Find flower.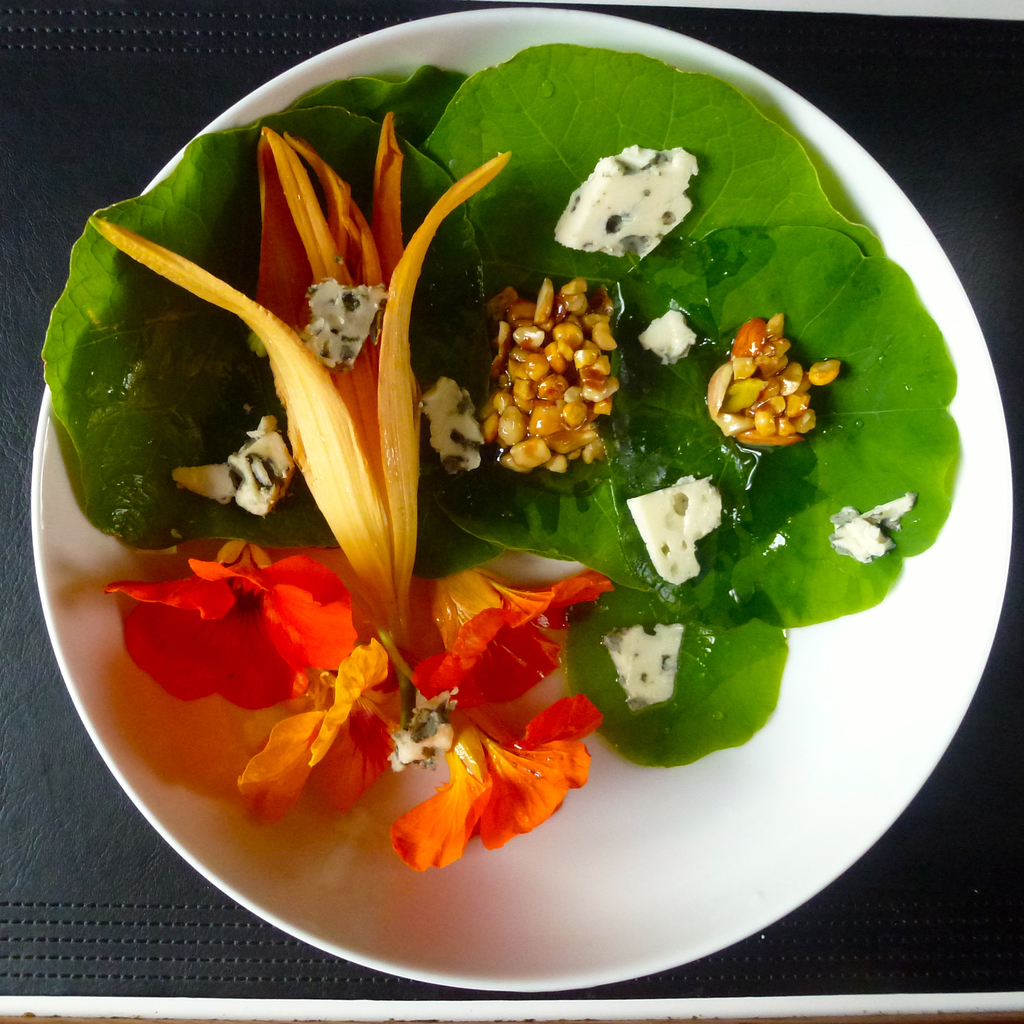
[x1=410, y1=561, x2=612, y2=711].
